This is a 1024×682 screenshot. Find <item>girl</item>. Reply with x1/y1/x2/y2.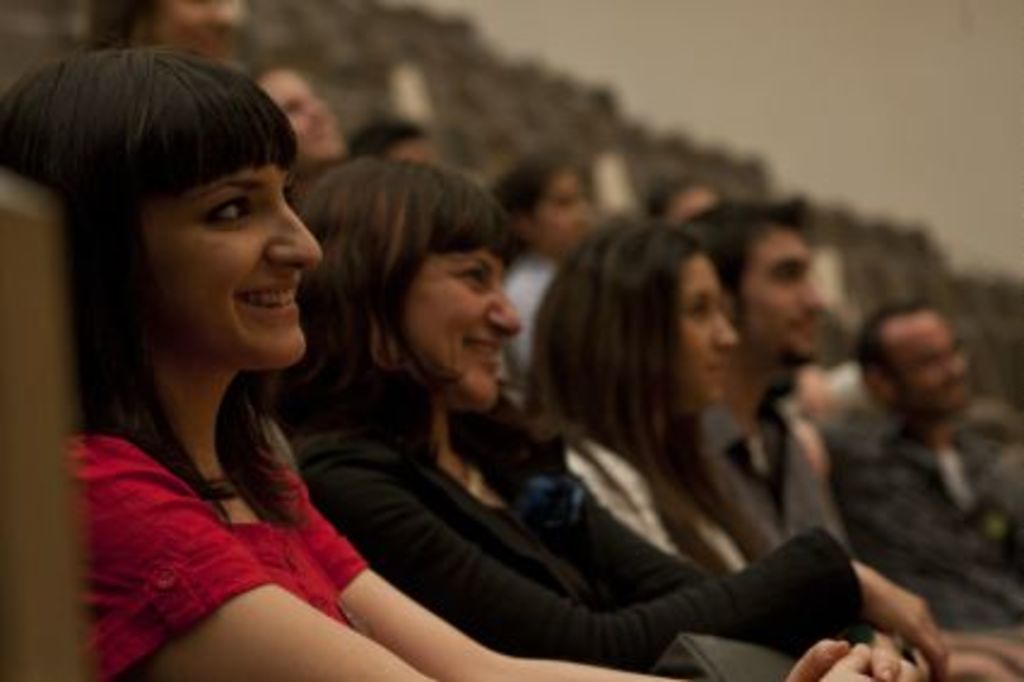
0/48/918/680.
